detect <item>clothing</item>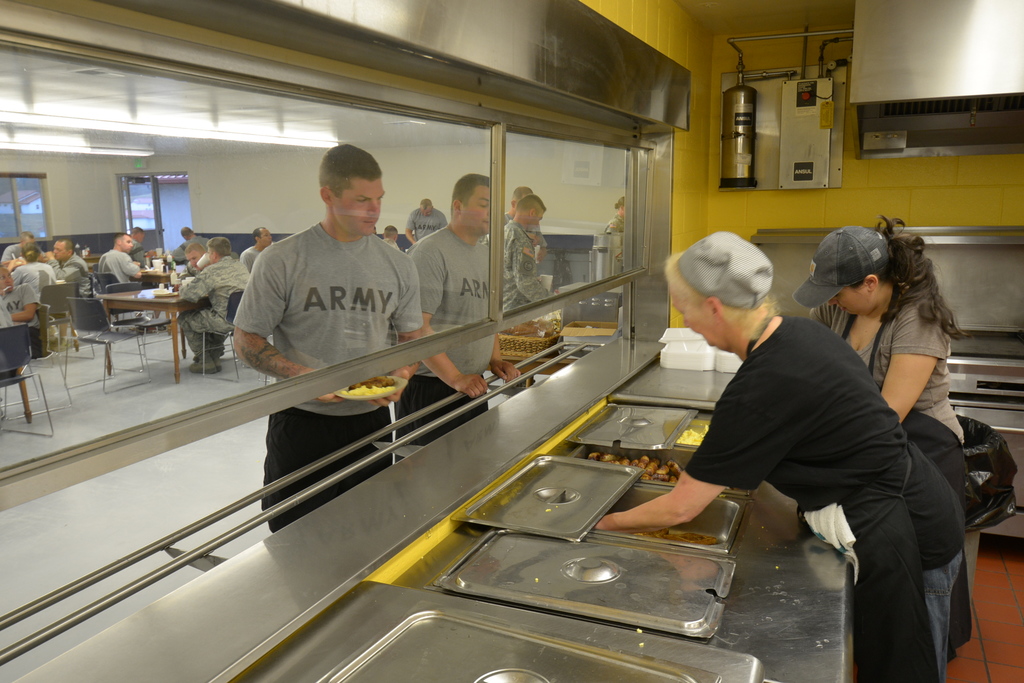
(x1=239, y1=244, x2=273, y2=280)
